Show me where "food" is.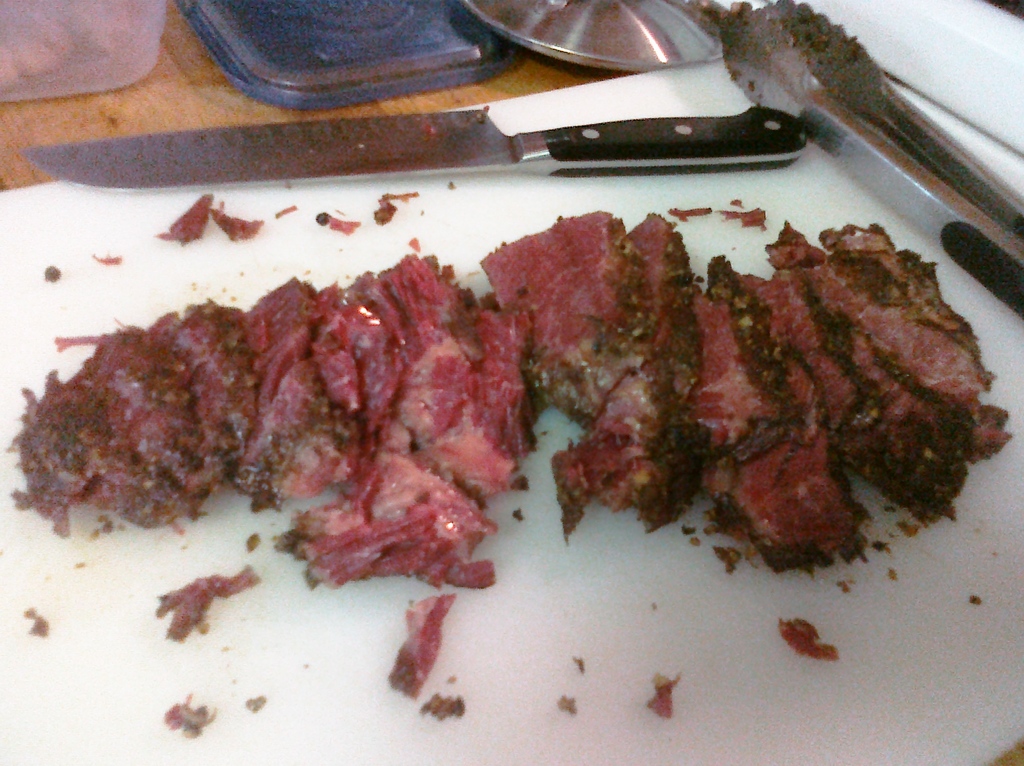
"food" is at {"left": 209, "top": 207, "right": 266, "bottom": 244}.
